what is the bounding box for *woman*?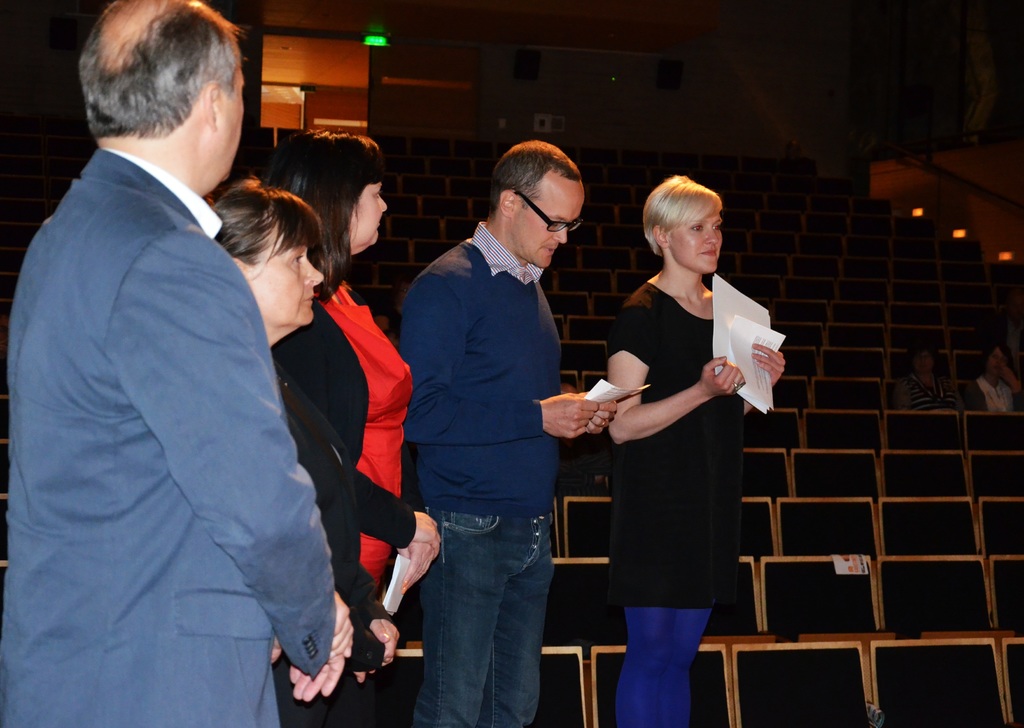
(left=257, top=122, right=443, bottom=607).
